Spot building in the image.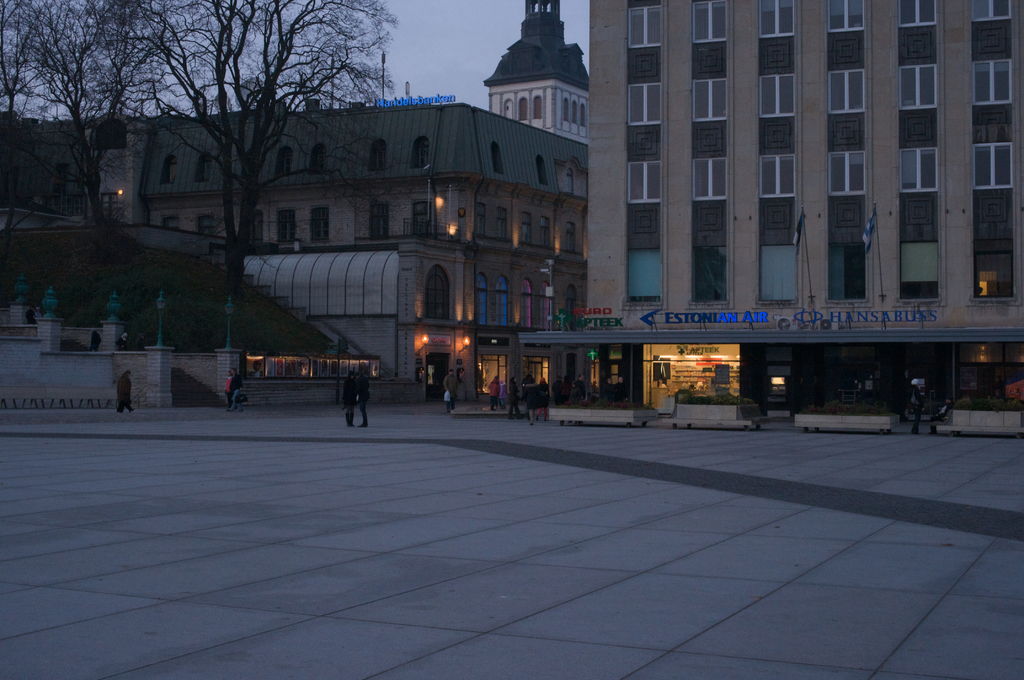
building found at 488, 4, 599, 148.
